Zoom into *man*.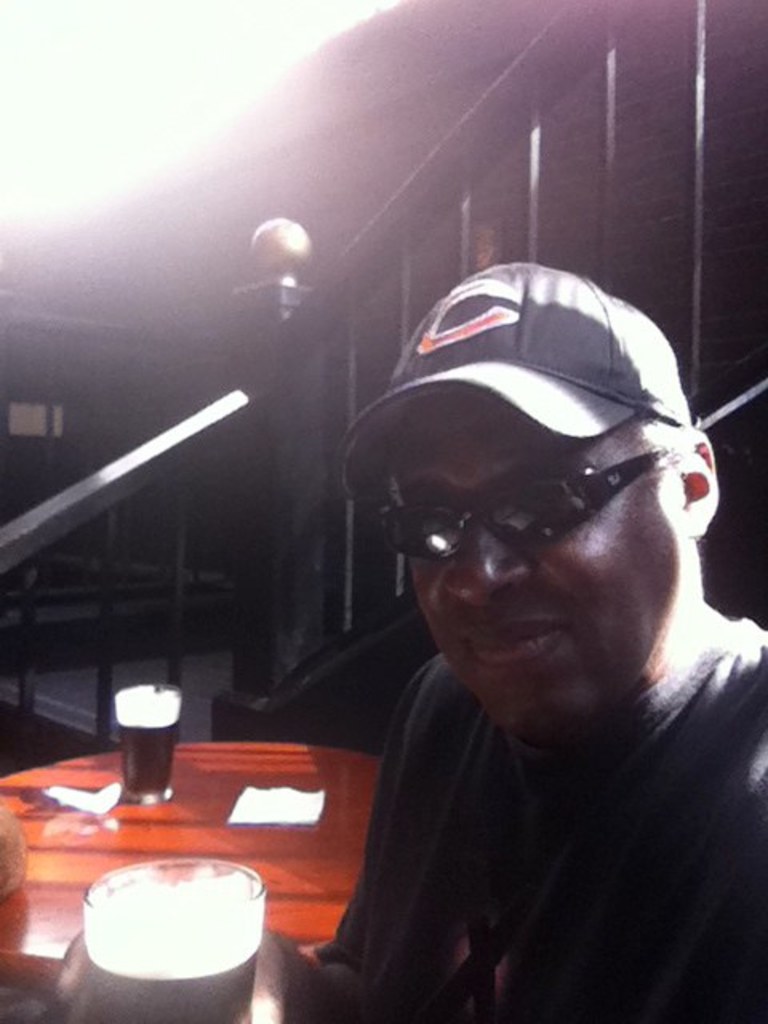
Zoom target: [270, 232, 767, 1013].
